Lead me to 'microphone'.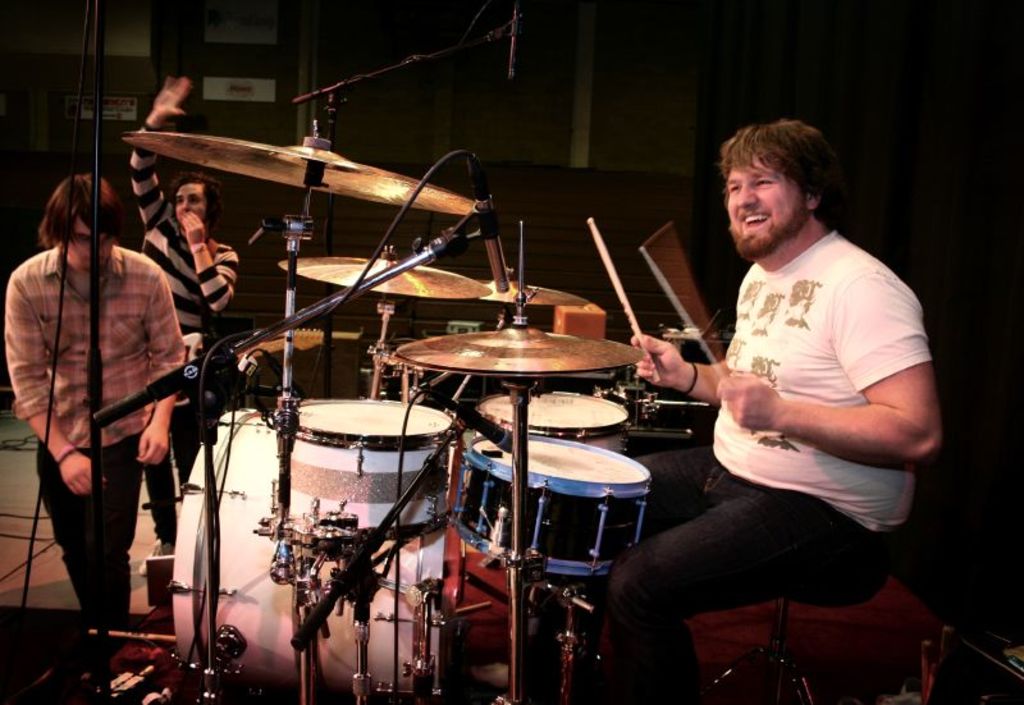
Lead to {"x1": 504, "y1": 0, "x2": 525, "y2": 78}.
